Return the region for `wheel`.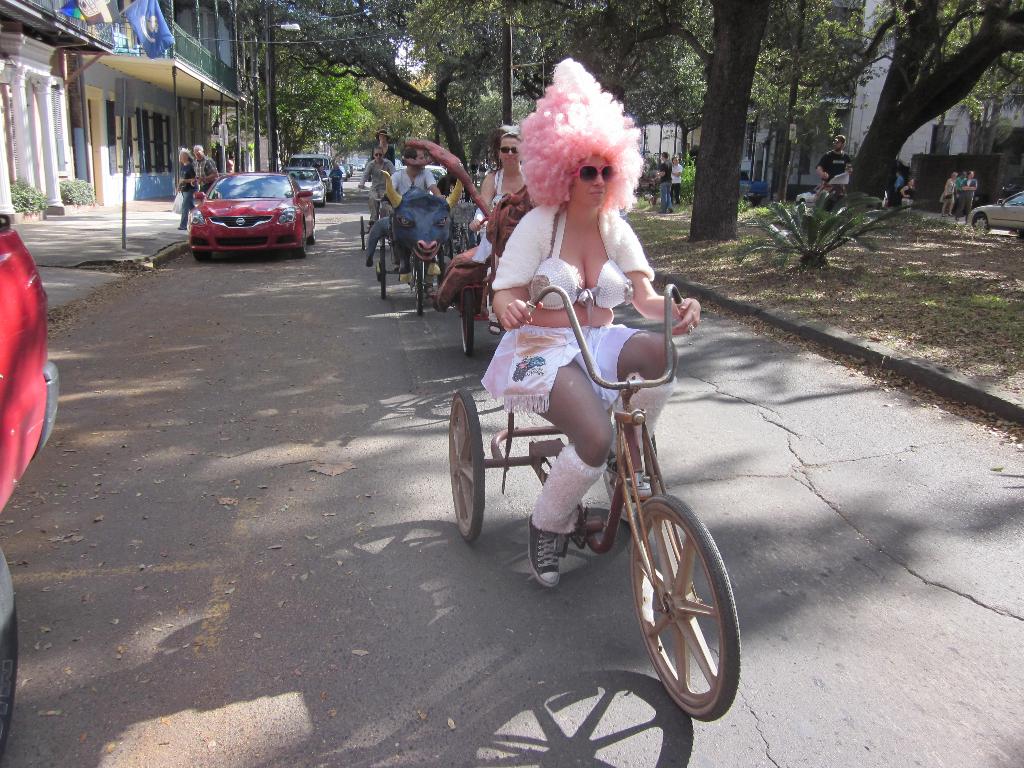
box(406, 253, 430, 319).
